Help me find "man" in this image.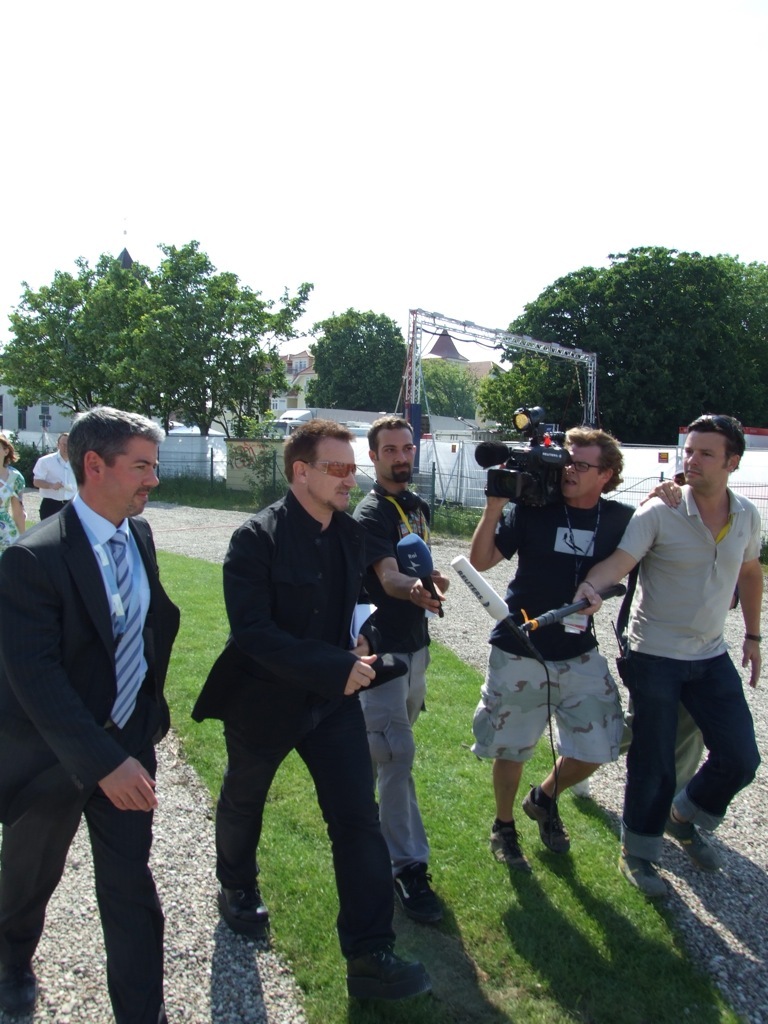
Found it: 31, 433, 84, 520.
